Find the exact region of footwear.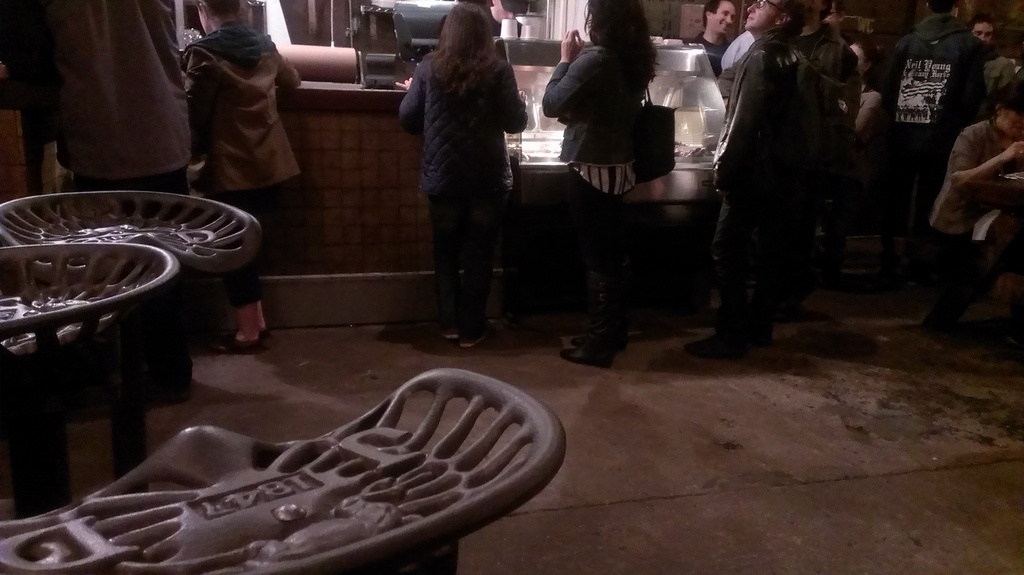
Exact region: {"x1": 440, "y1": 327, "x2": 458, "y2": 337}.
